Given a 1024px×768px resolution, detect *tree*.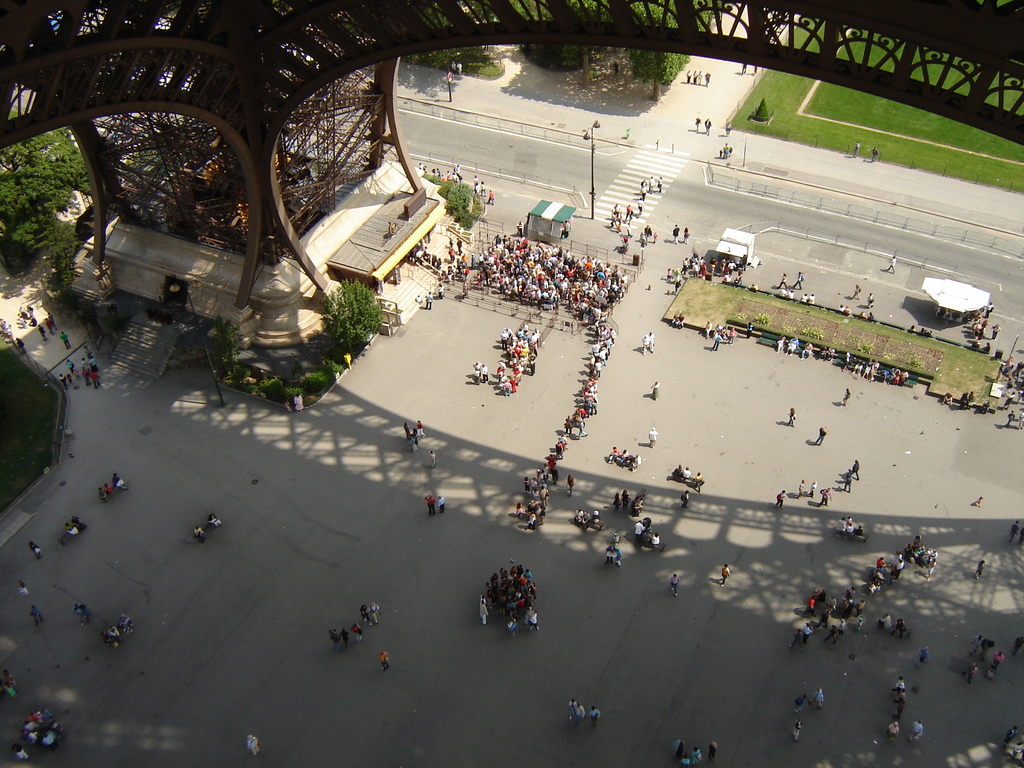
region(324, 280, 390, 346).
